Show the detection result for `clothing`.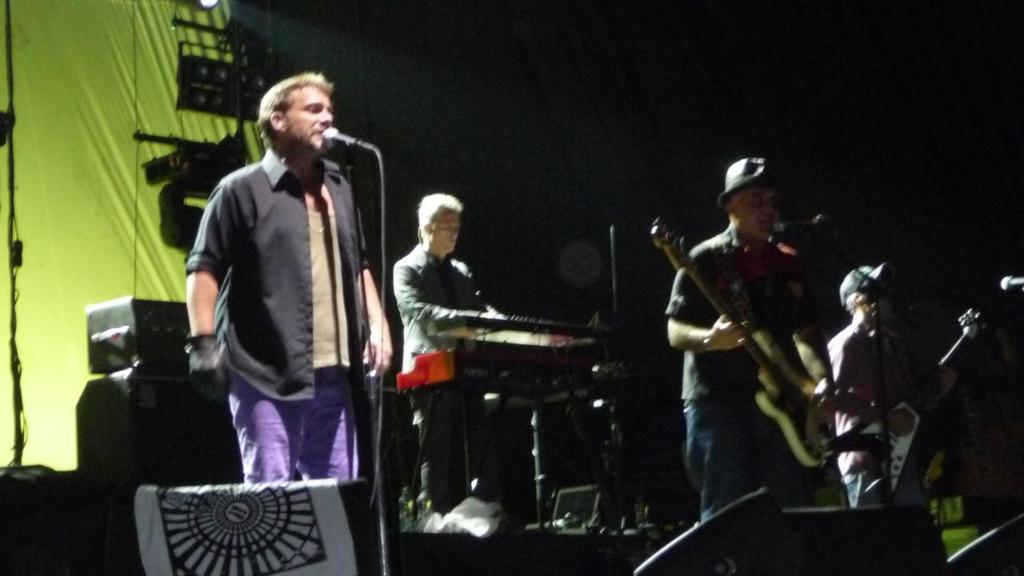
bbox(842, 309, 925, 522).
